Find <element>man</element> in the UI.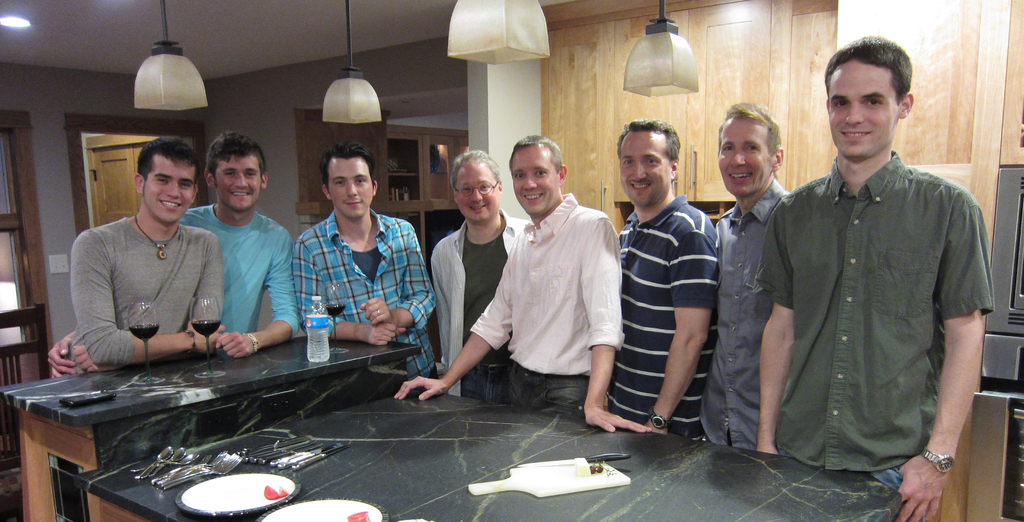
UI element at [left=390, top=135, right=661, bottom=437].
